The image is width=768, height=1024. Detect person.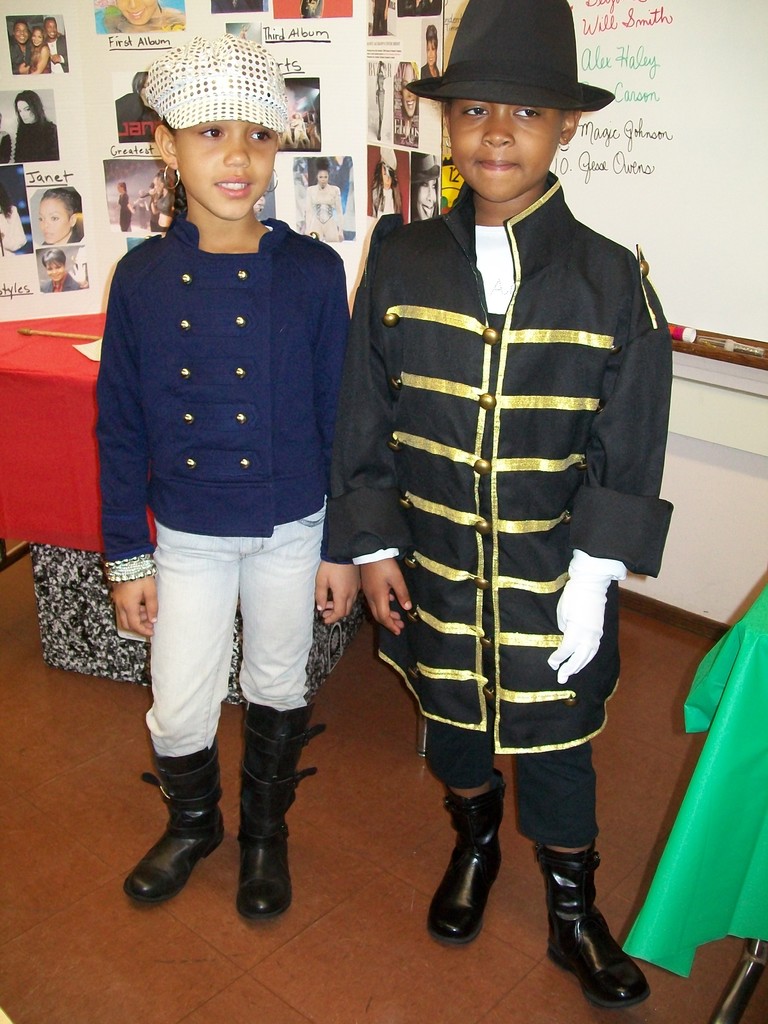
Detection: {"left": 44, "top": 253, "right": 86, "bottom": 295}.
